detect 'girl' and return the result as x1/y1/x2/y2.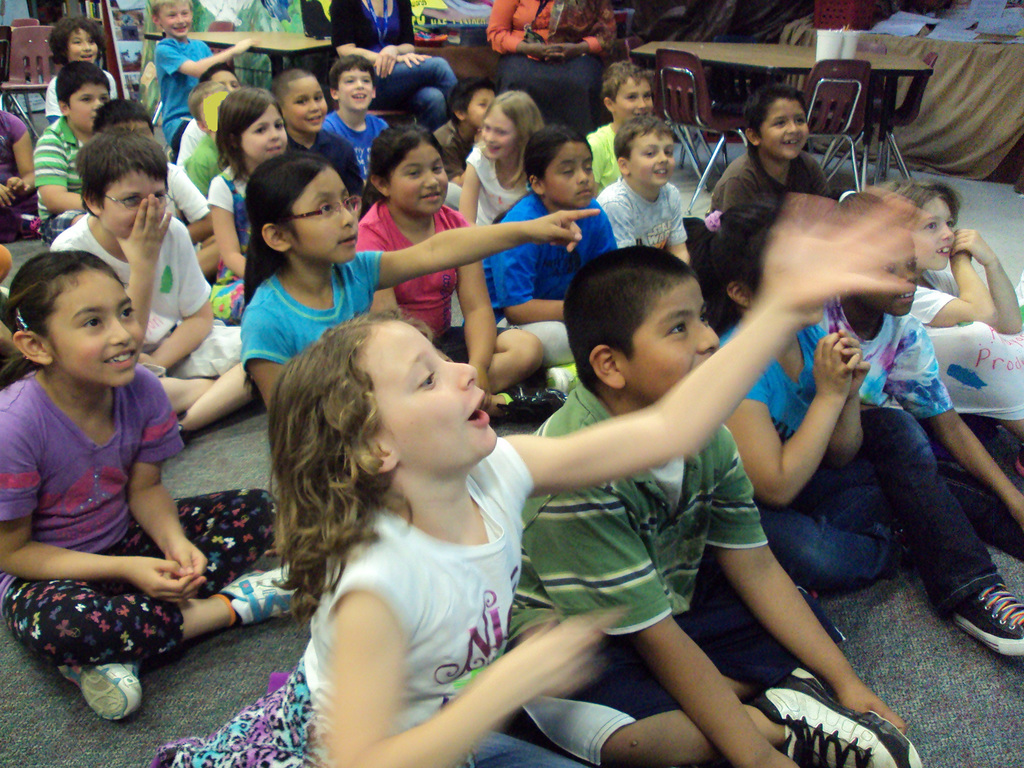
208/89/290/323.
